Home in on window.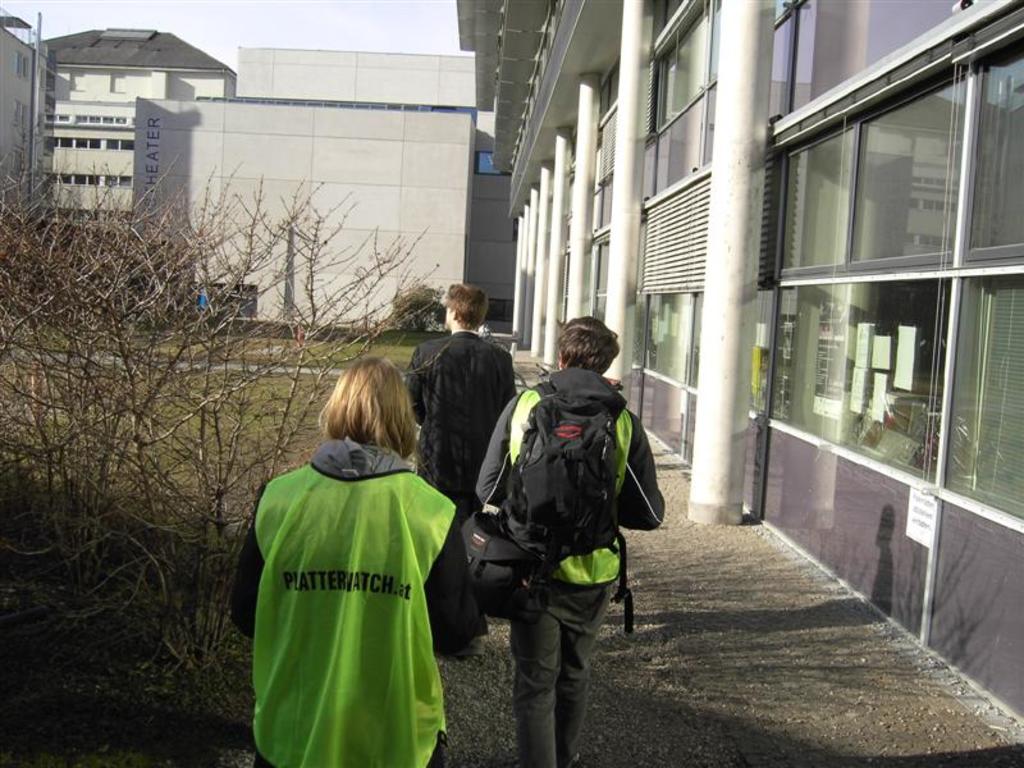
Homed in at 47, 168, 132, 189.
